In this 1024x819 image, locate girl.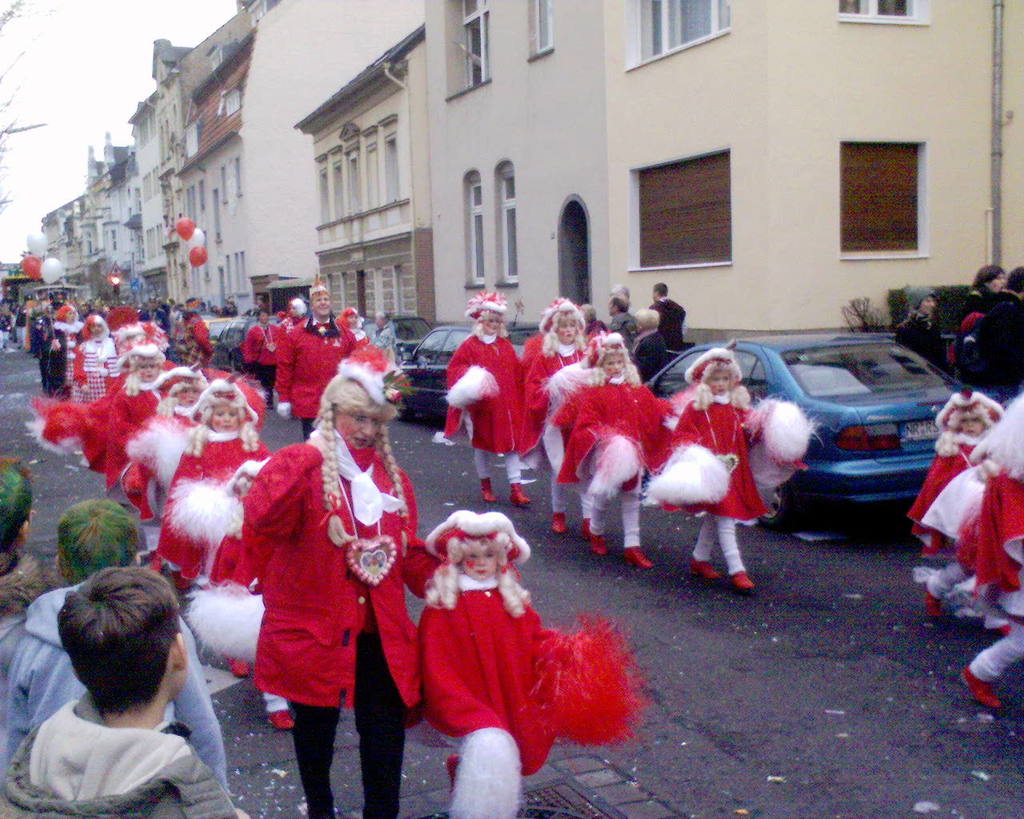
Bounding box: [x1=423, y1=513, x2=652, y2=818].
